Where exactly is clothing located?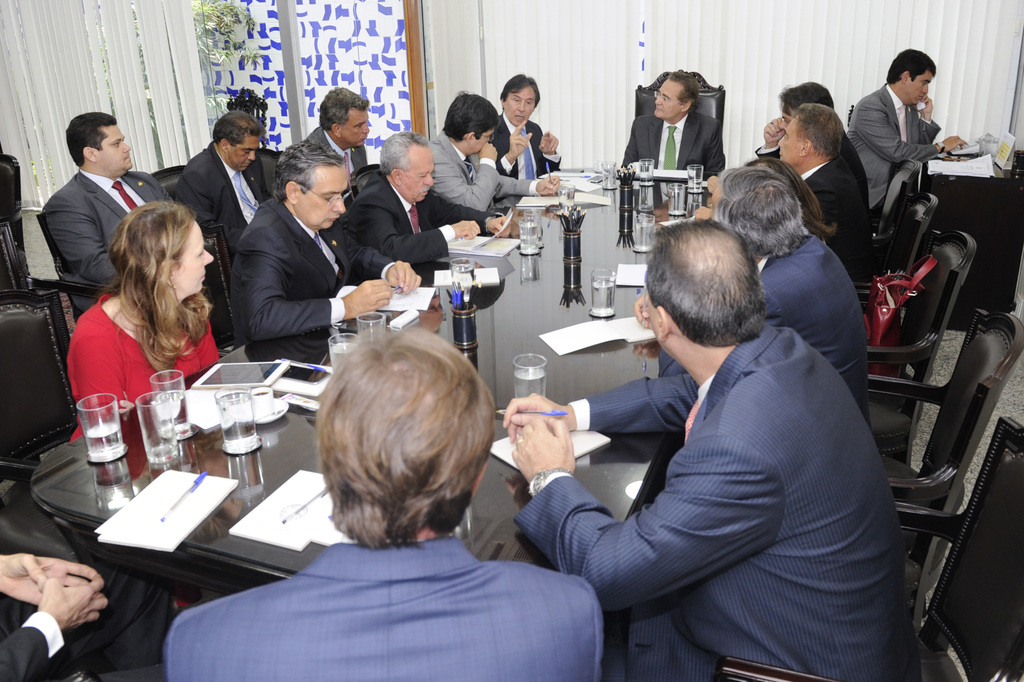
Its bounding box is region(623, 111, 726, 175).
